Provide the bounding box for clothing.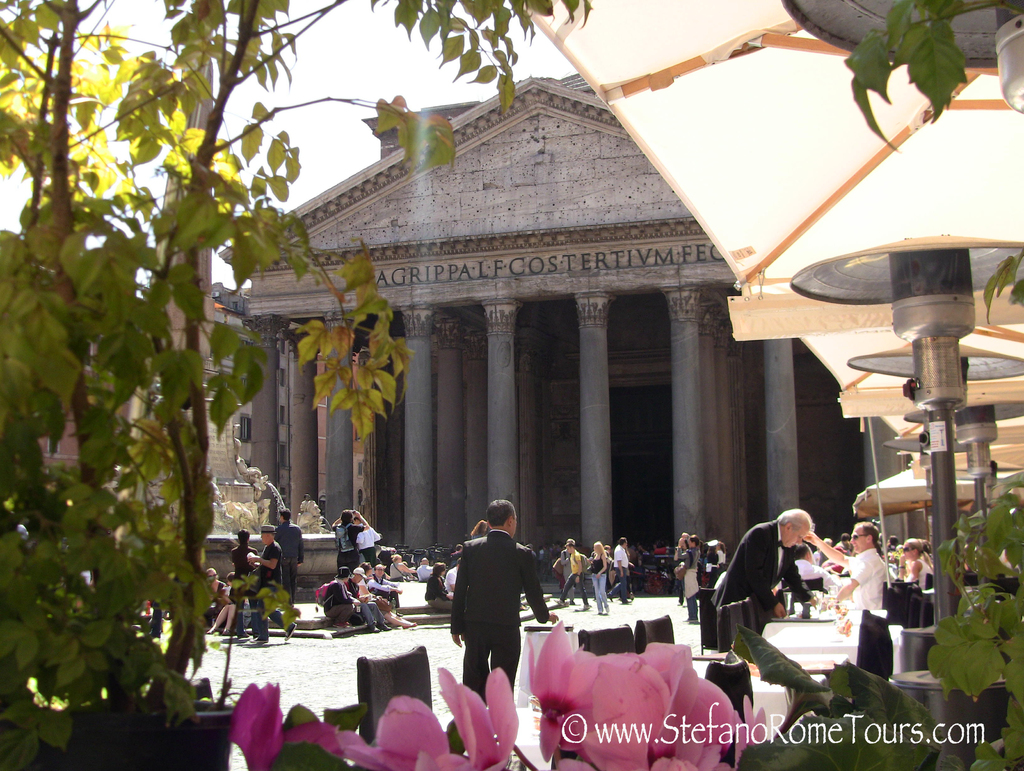
{"left": 561, "top": 549, "right": 588, "bottom": 601}.
